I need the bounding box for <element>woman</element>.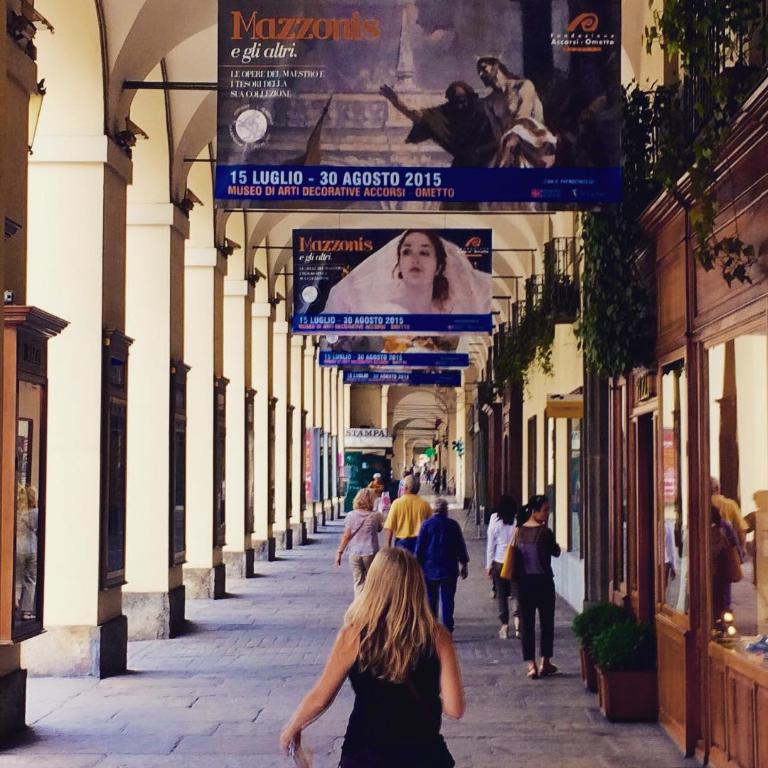
Here it is: [332, 486, 385, 594].
